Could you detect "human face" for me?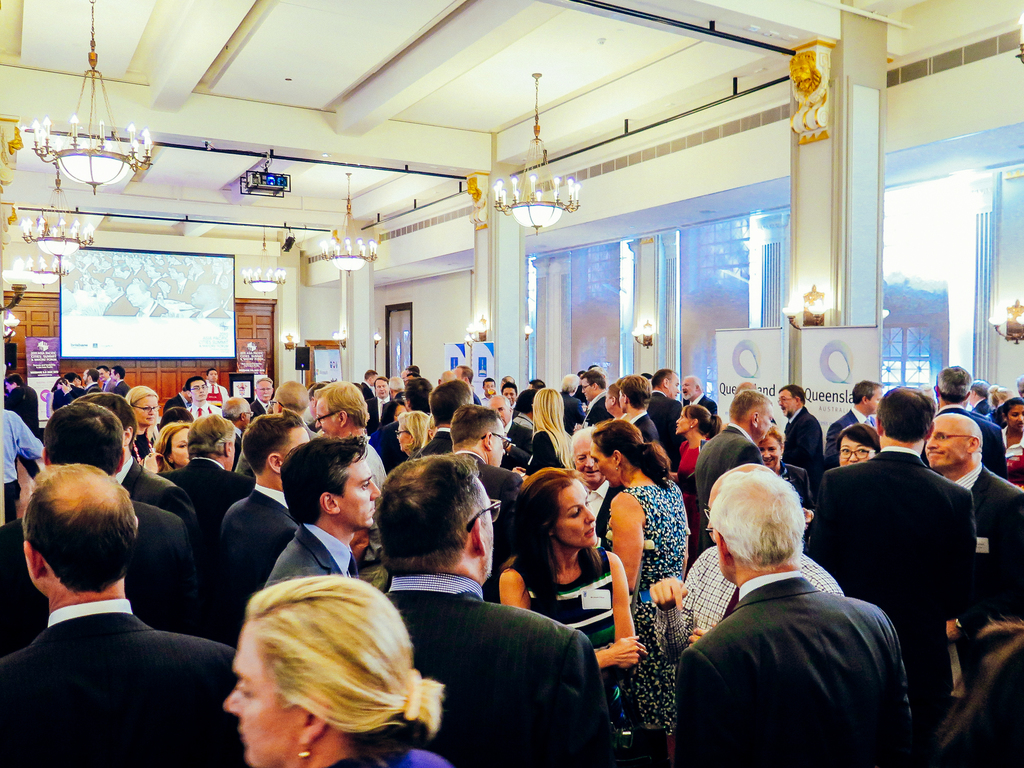
Detection result: region(1010, 406, 1023, 429).
